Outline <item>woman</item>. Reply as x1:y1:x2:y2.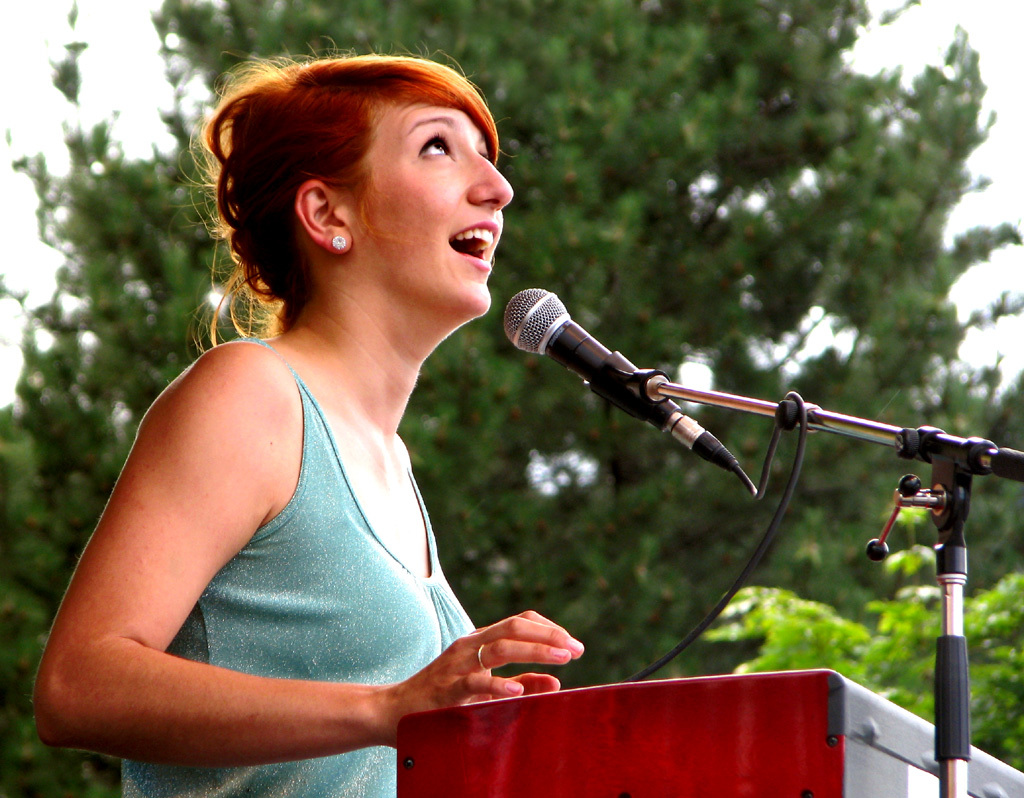
44:43:603:786.
